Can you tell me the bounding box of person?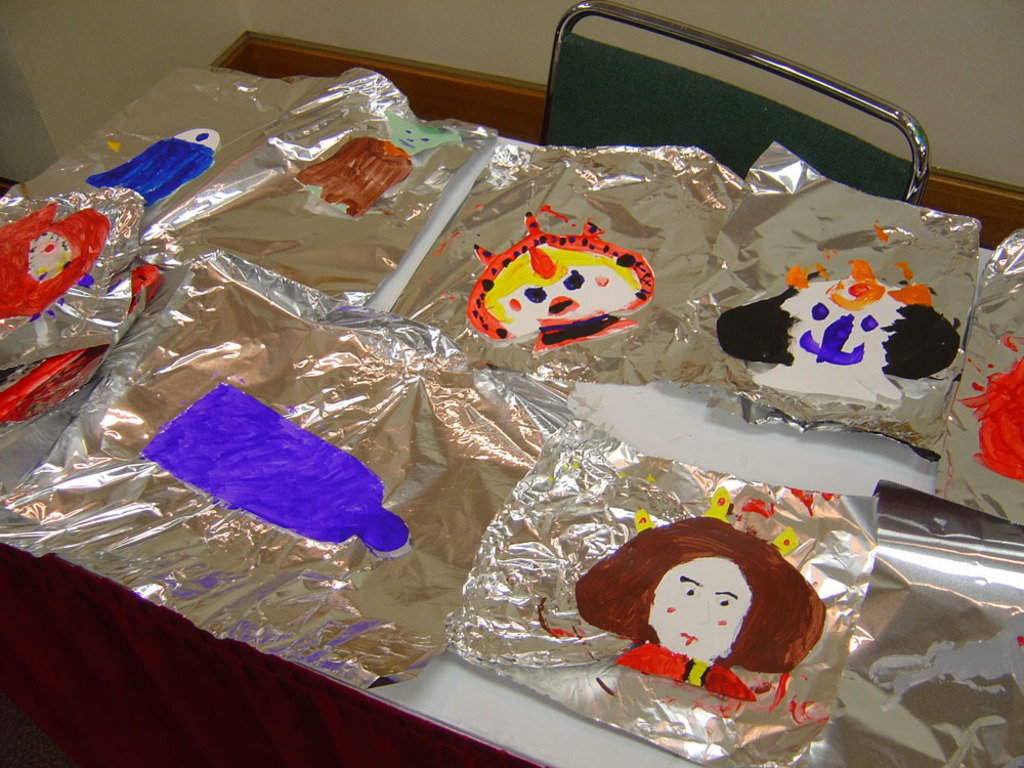
rect(567, 523, 826, 701).
